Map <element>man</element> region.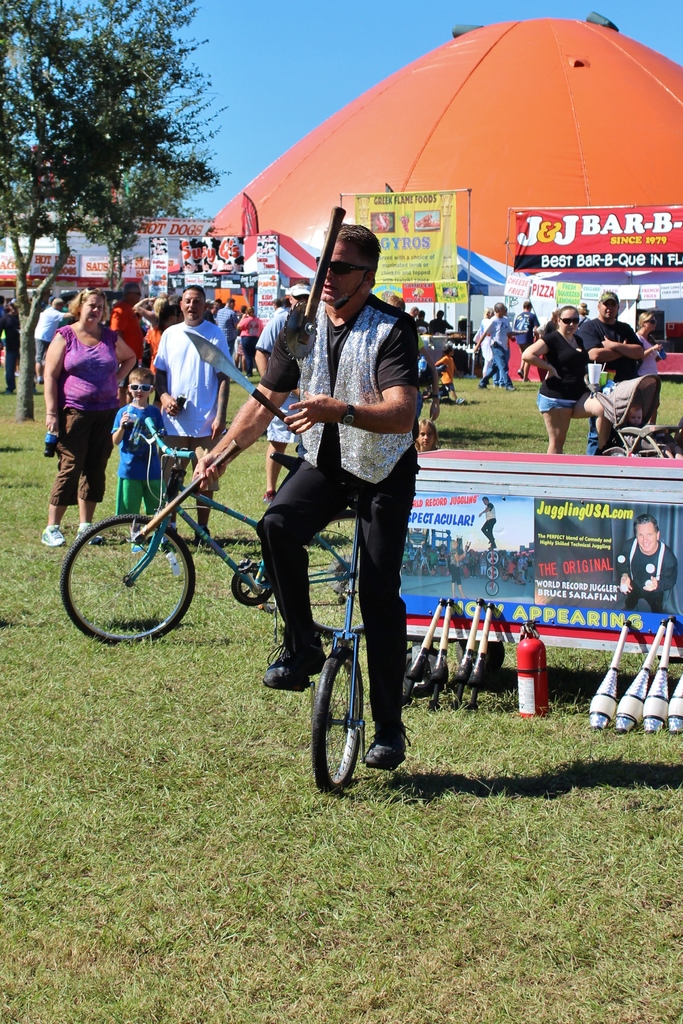
Mapped to Rect(151, 282, 238, 555).
